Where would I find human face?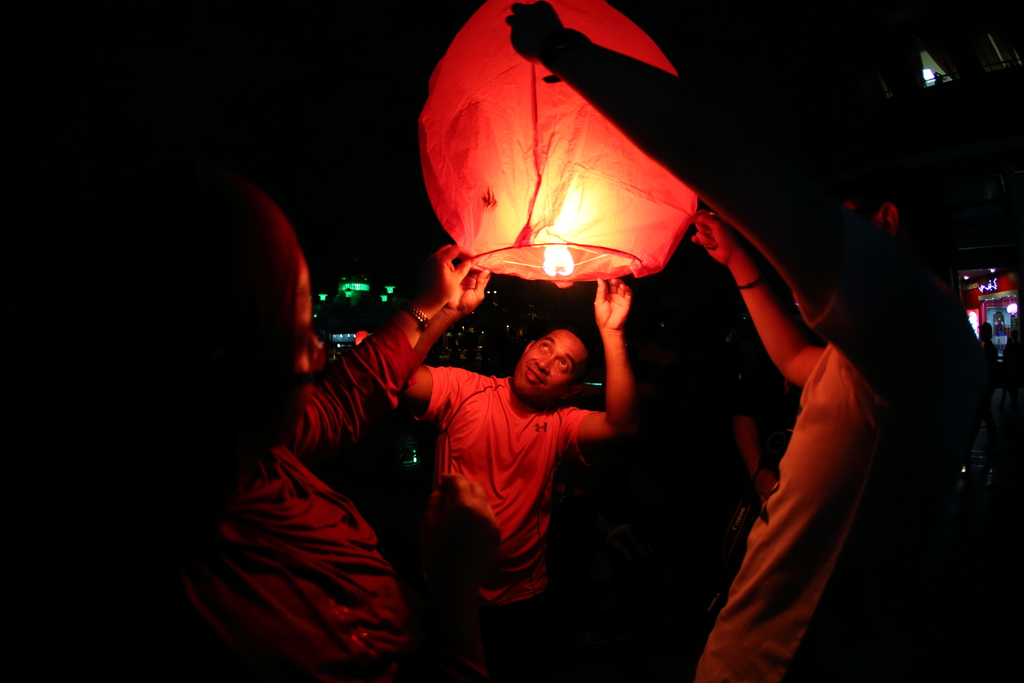
At {"left": 513, "top": 329, "right": 582, "bottom": 403}.
